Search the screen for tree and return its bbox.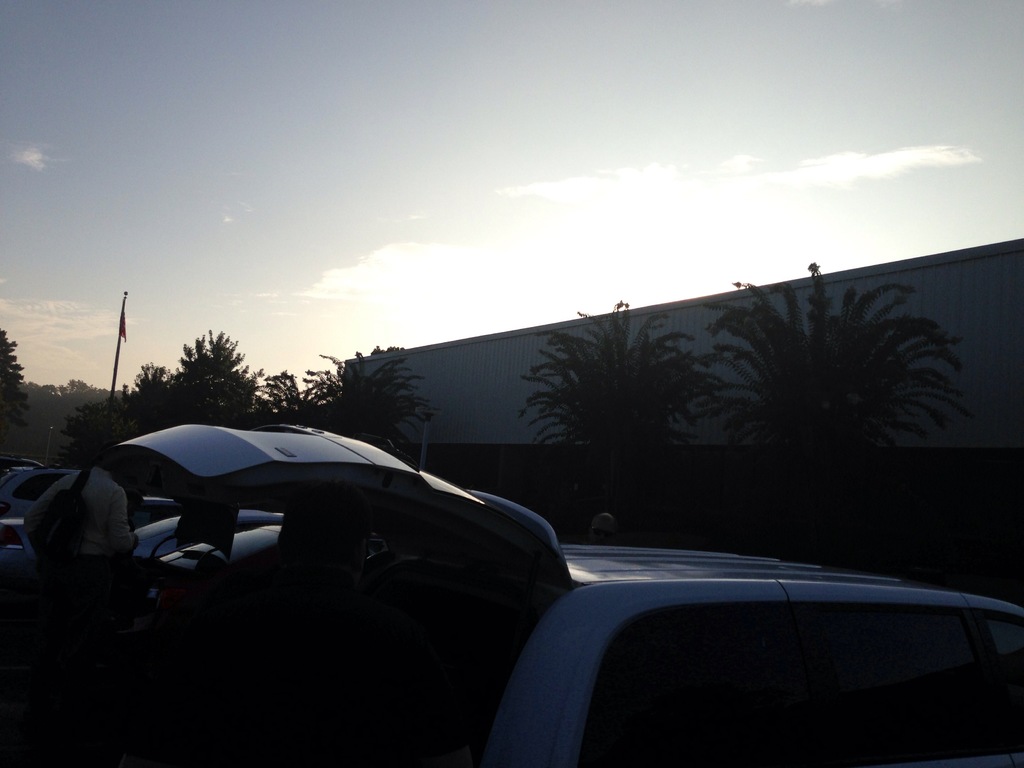
Found: <box>716,261,968,479</box>.
